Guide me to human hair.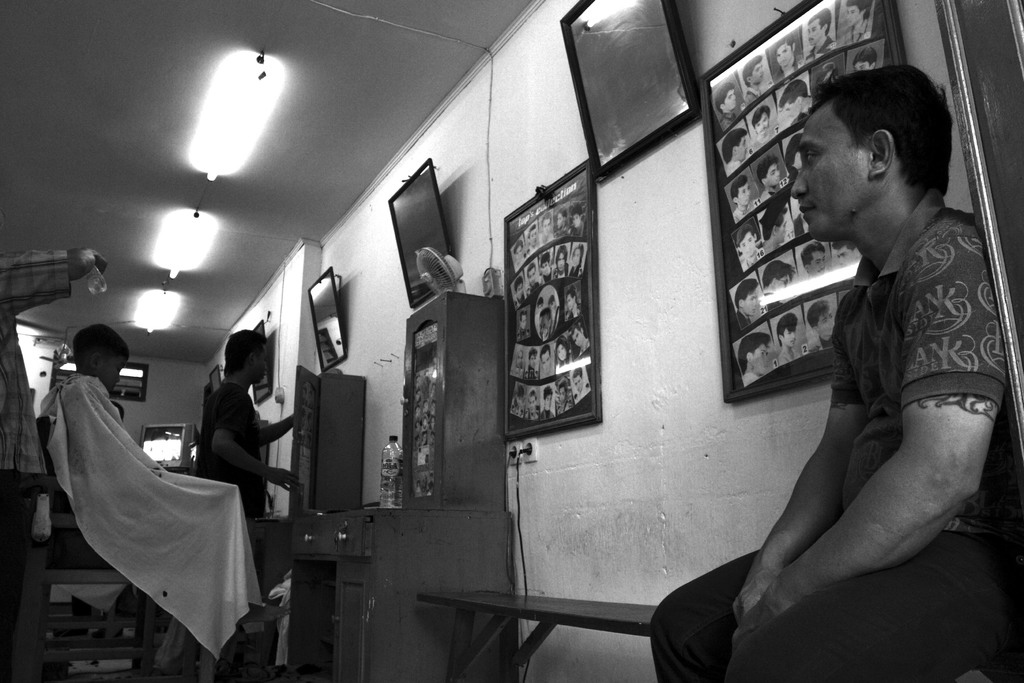
Guidance: {"left": 565, "top": 286, "right": 576, "bottom": 299}.
